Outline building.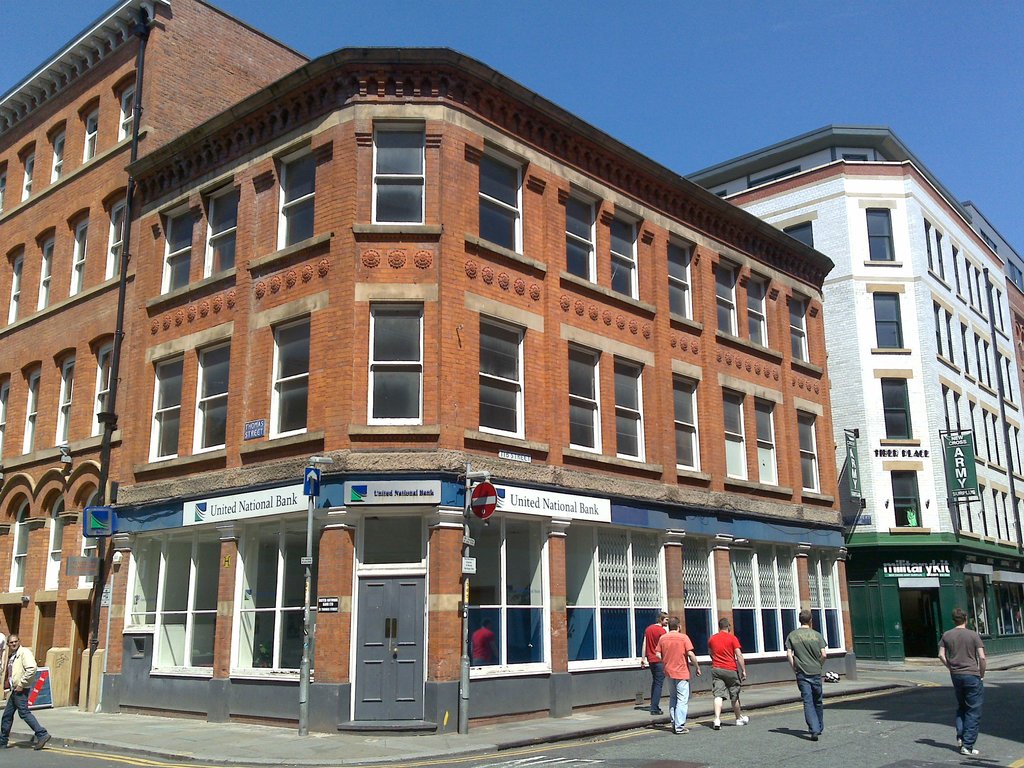
Outline: 0:0:310:715.
